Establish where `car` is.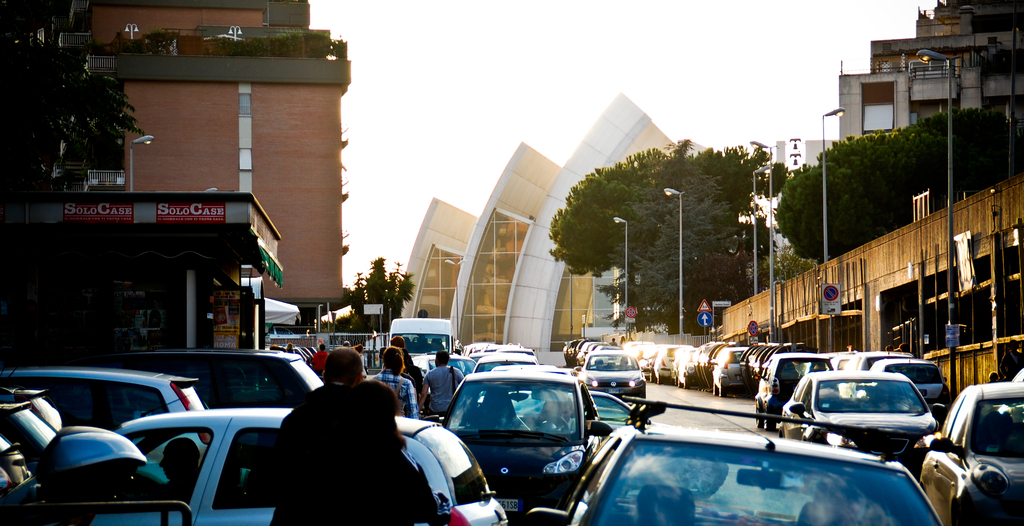
Established at detection(444, 365, 612, 525).
